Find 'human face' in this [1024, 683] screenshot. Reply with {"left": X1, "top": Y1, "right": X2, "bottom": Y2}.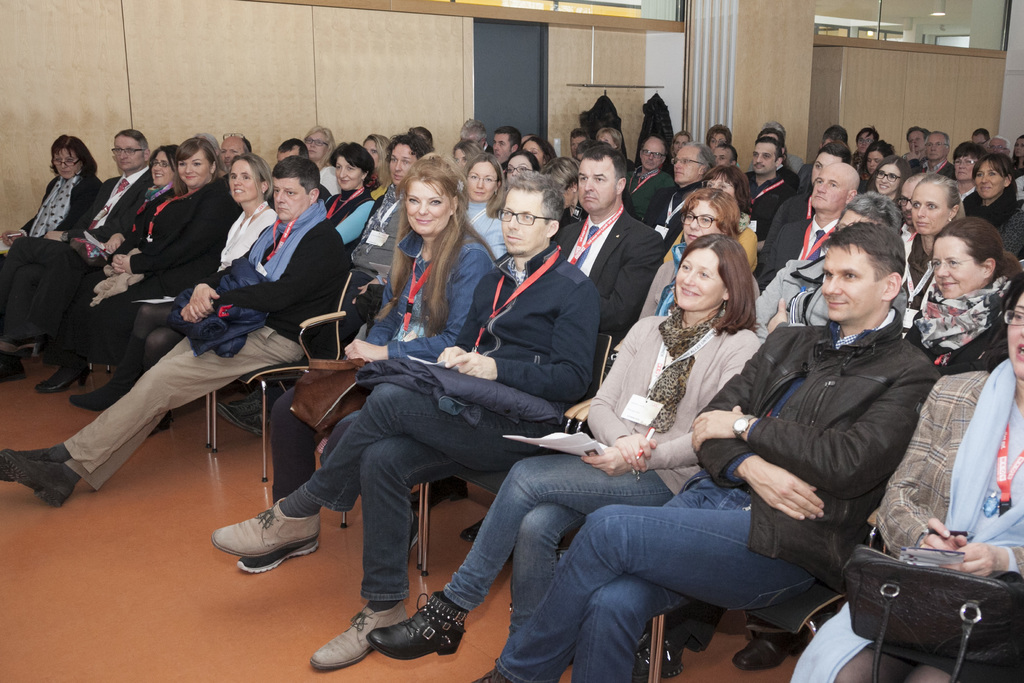
{"left": 707, "top": 175, "right": 737, "bottom": 199}.
